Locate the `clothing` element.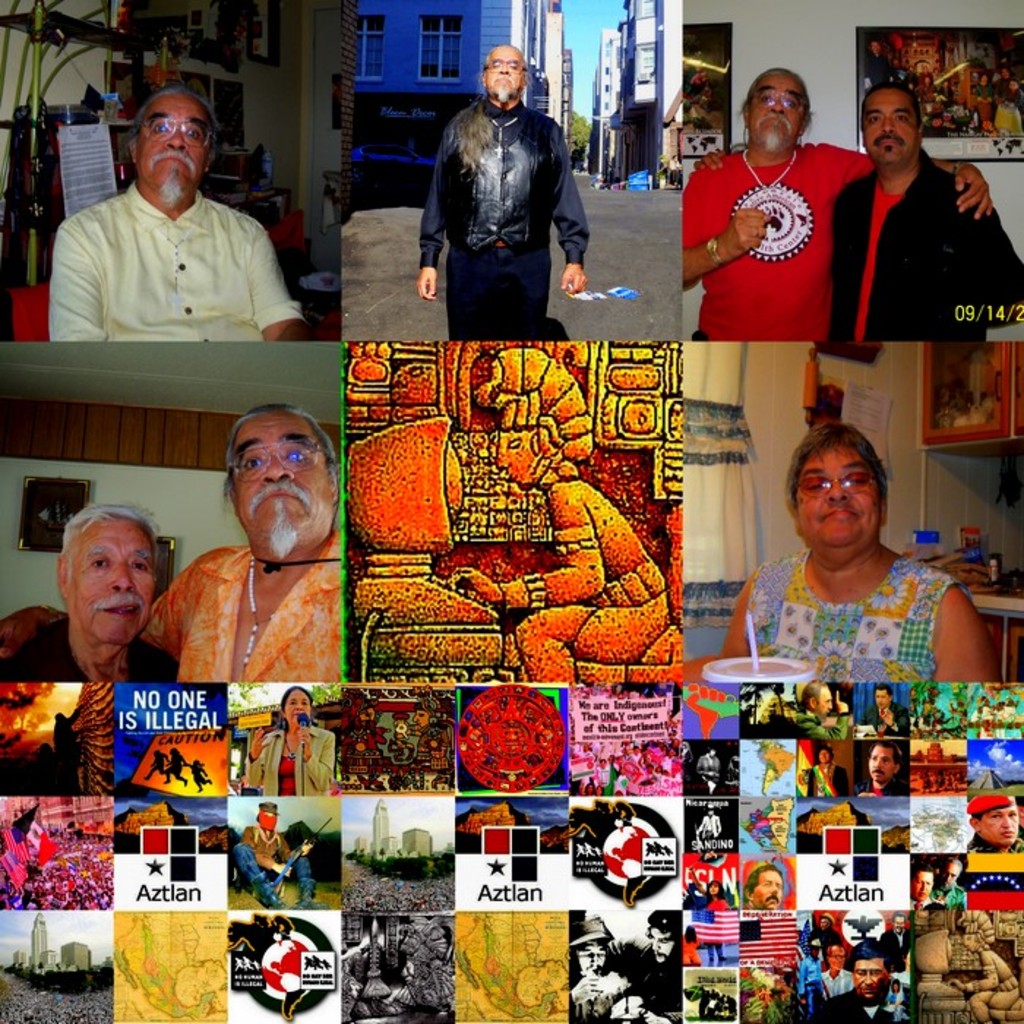
Element bbox: bbox=(0, 614, 174, 683).
